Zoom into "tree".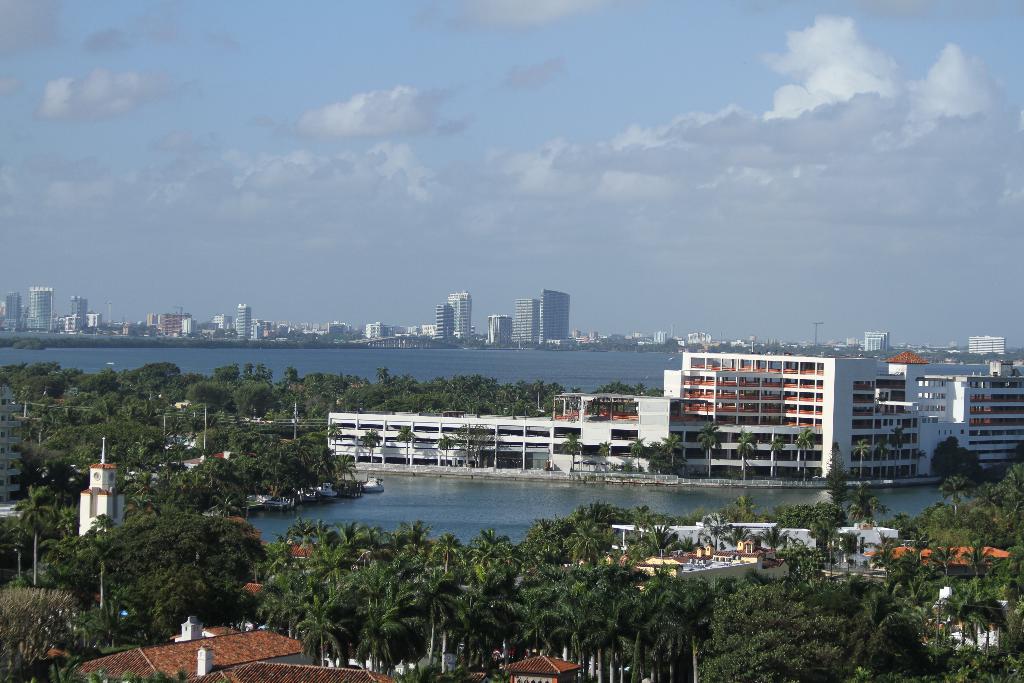
Zoom target: 414/577/460/668.
